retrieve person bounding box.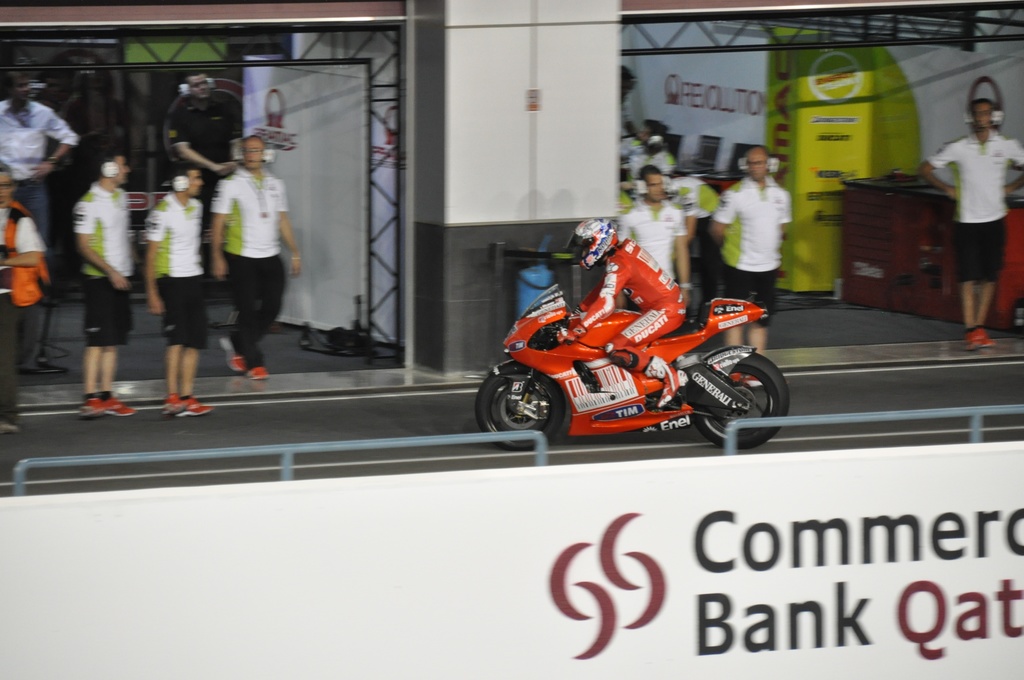
Bounding box: bbox=[708, 144, 792, 353].
